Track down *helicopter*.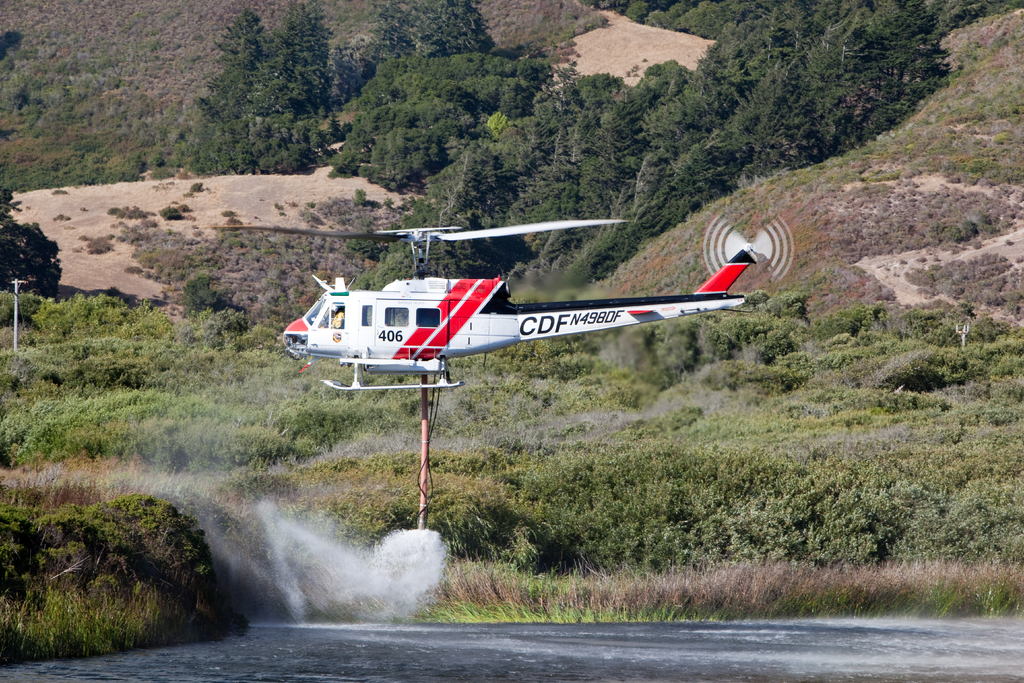
Tracked to 226, 217, 762, 394.
